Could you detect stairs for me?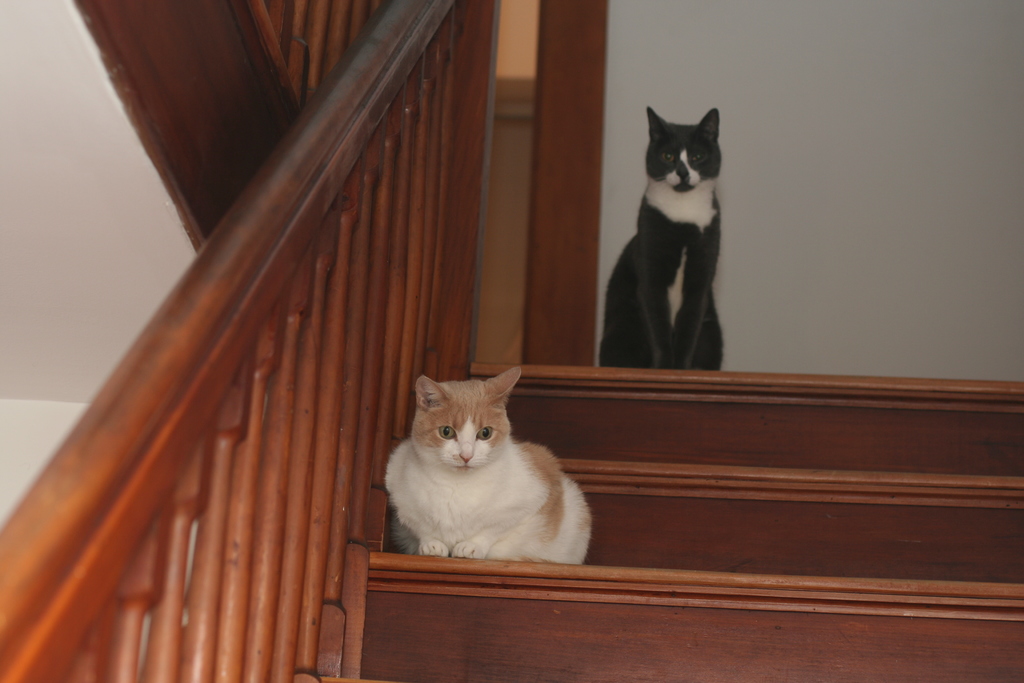
Detection result: (x1=319, y1=358, x2=1023, y2=682).
